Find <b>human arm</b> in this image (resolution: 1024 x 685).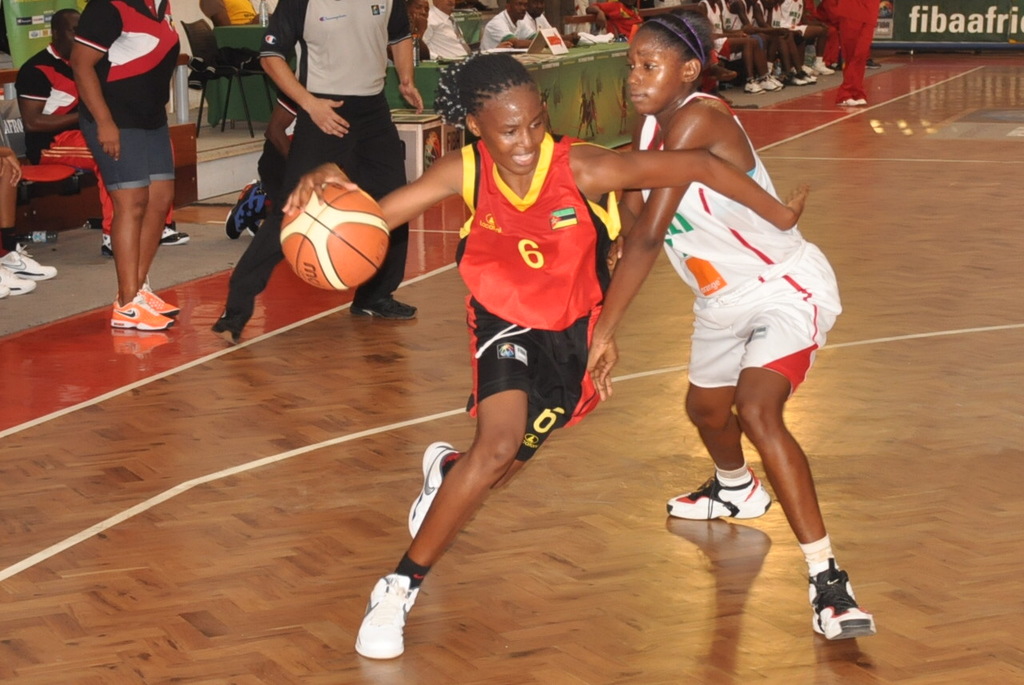
bbox=(581, 0, 610, 38).
